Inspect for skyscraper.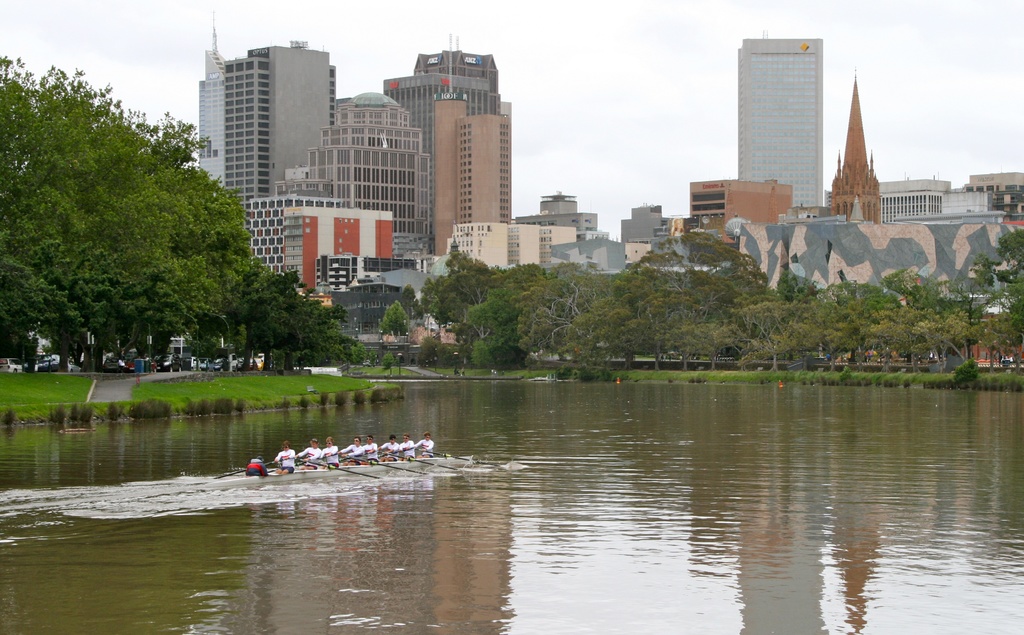
Inspection: [x1=378, y1=33, x2=520, y2=261].
